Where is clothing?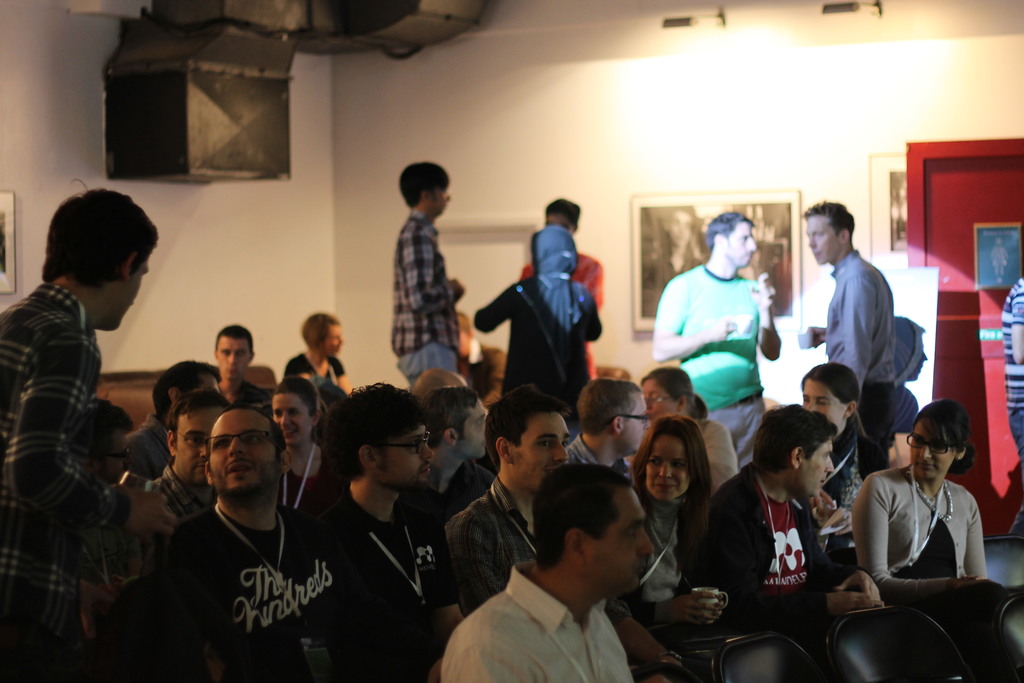
x1=444 y1=460 x2=705 y2=682.
